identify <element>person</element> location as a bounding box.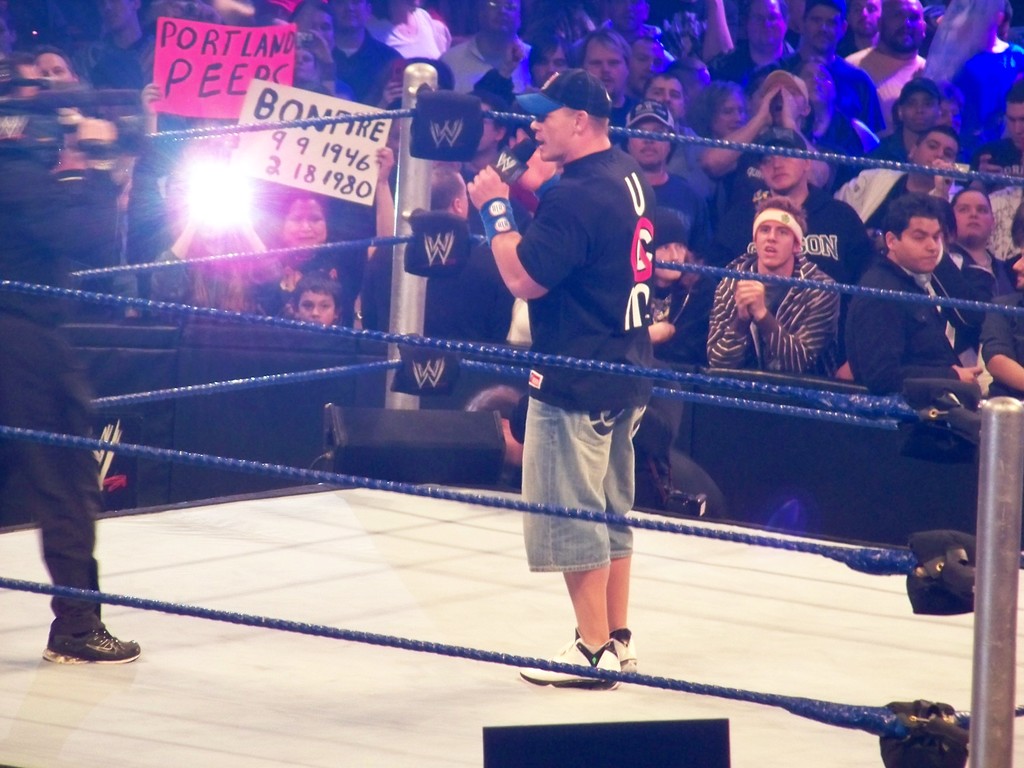
810:0:879:161.
